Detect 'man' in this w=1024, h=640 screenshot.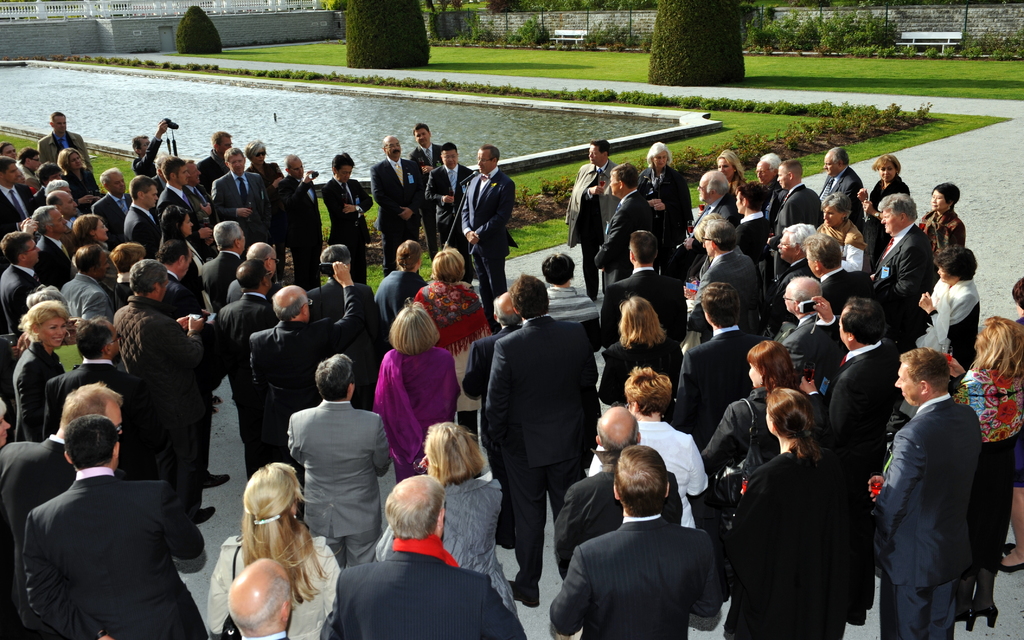
Detection: 767/160/821/250.
